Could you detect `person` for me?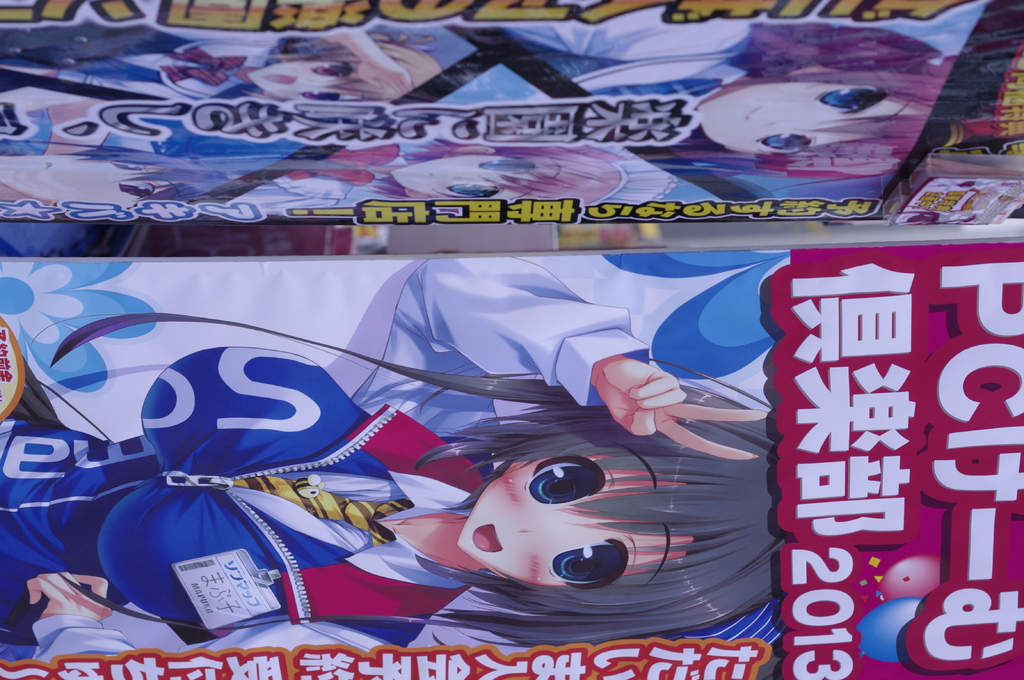
Detection result: left=0, top=79, right=204, bottom=216.
